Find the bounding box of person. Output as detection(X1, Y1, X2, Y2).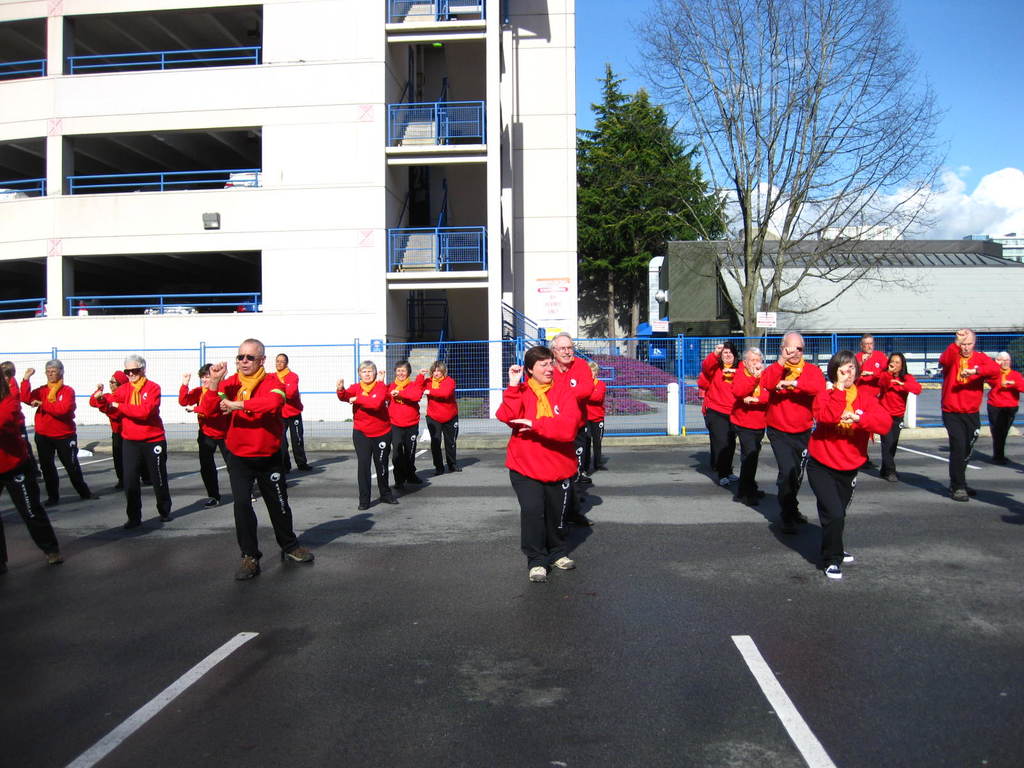
detection(540, 330, 598, 527).
